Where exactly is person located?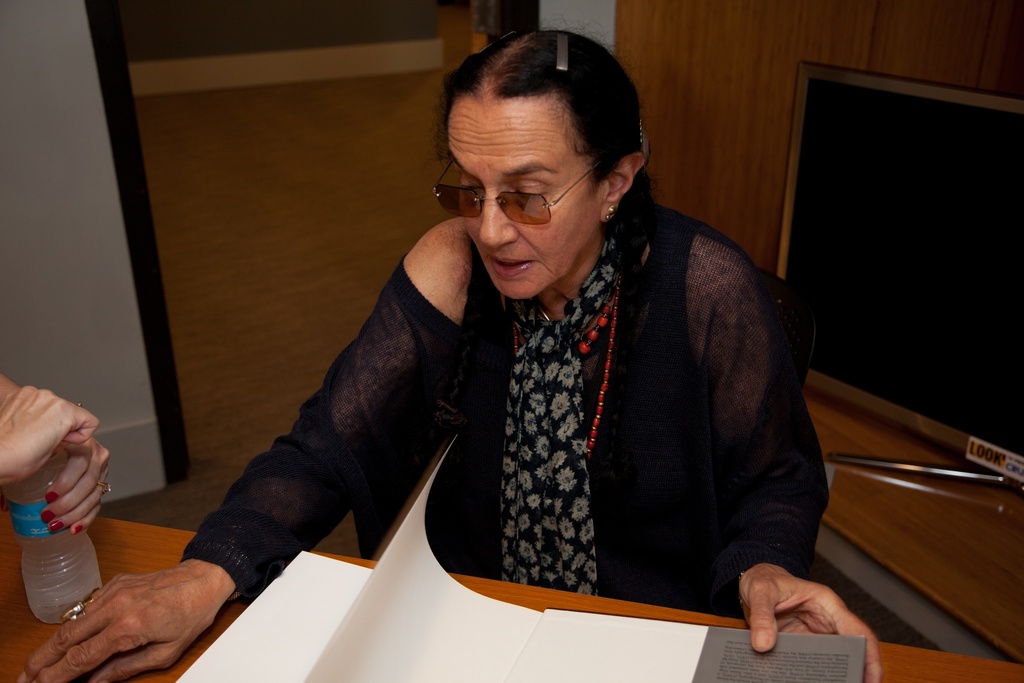
Its bounding box is 17/17/879/682.
